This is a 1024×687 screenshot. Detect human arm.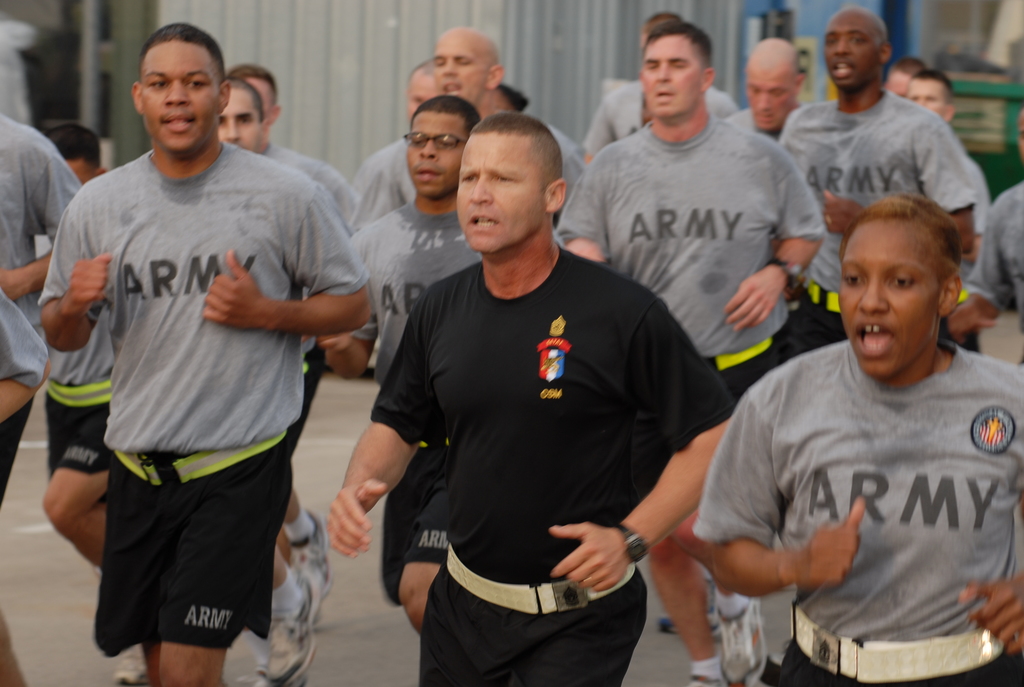
(left=726, top=122, right=830, bottom=329).
